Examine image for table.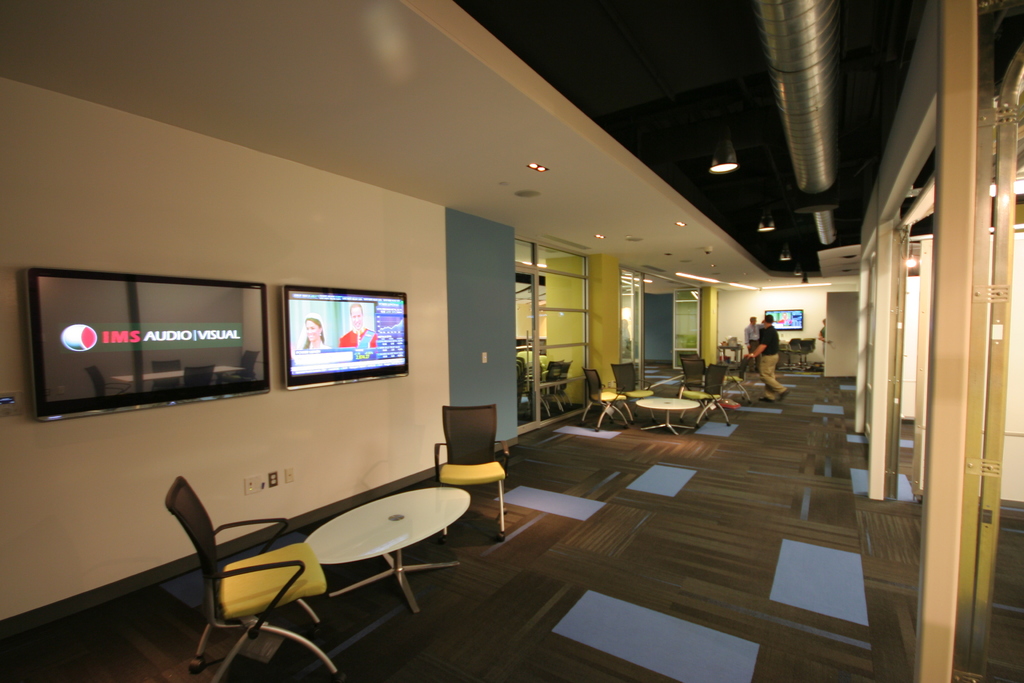
Examination result: (301,486,471,615).
